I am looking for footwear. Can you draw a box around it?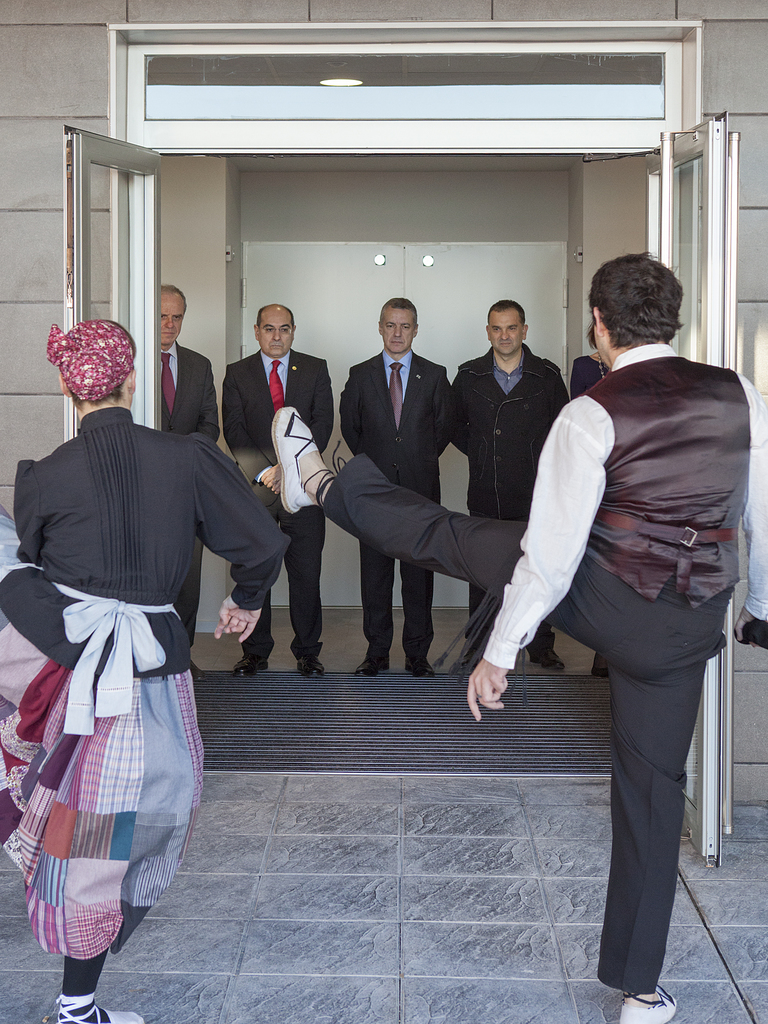
Sure, the bounding box is {"left": 191, "top": 659, "right": 207, "bottom": 683}.
